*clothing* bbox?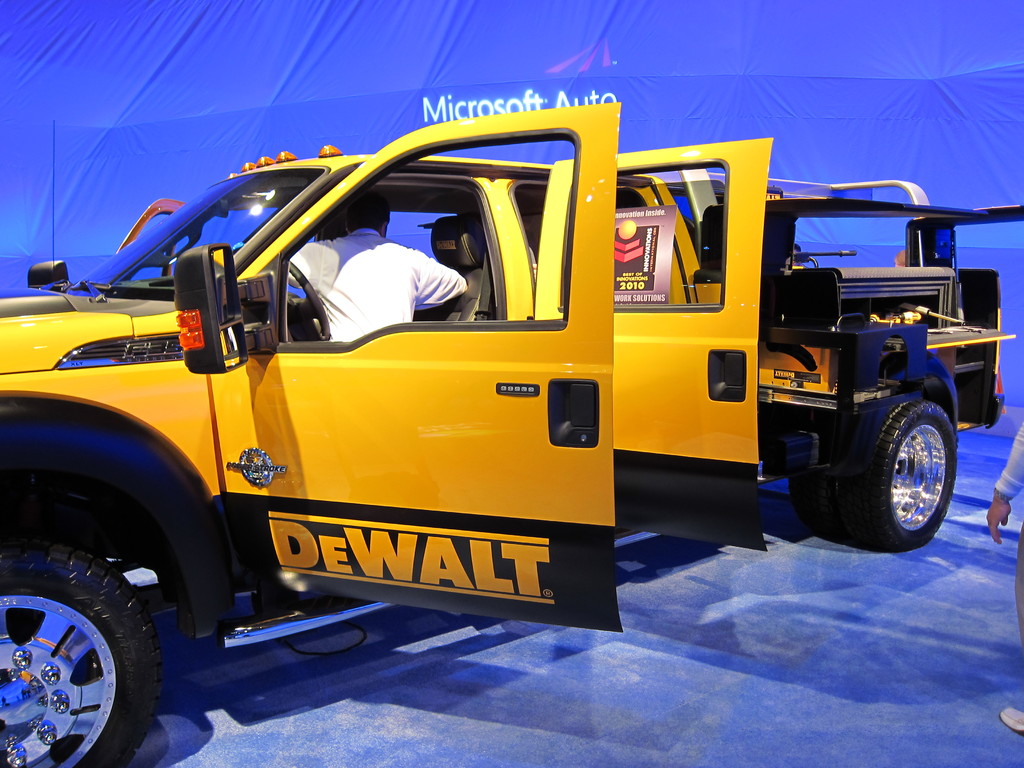
[991, 422, 1023, 653]
